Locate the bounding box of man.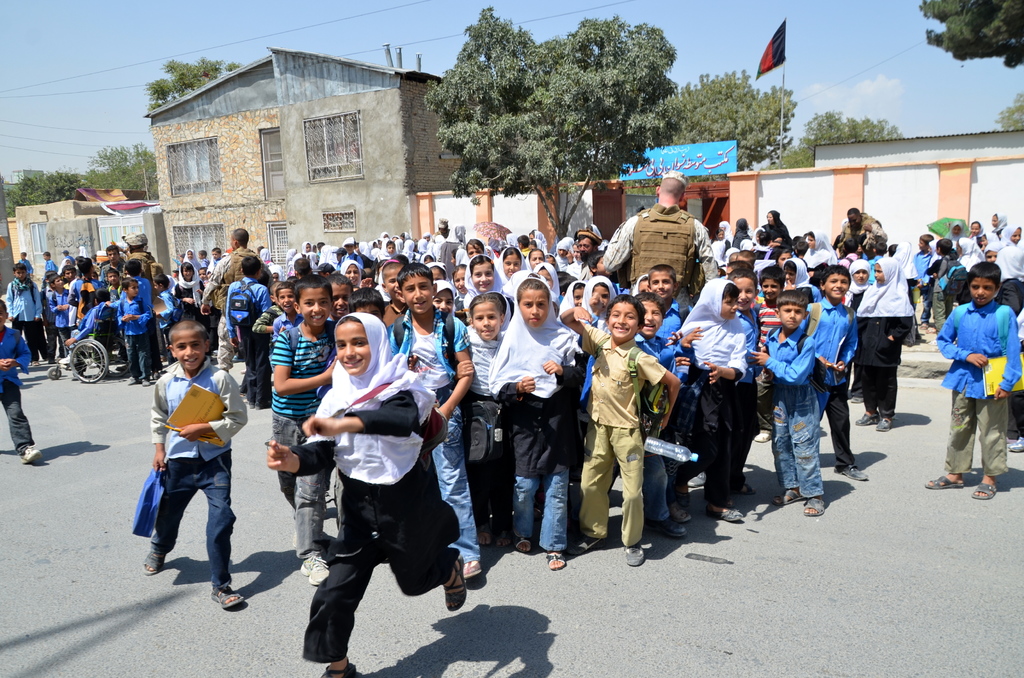
Bounding box: box=[835, 201, 889, 248].
